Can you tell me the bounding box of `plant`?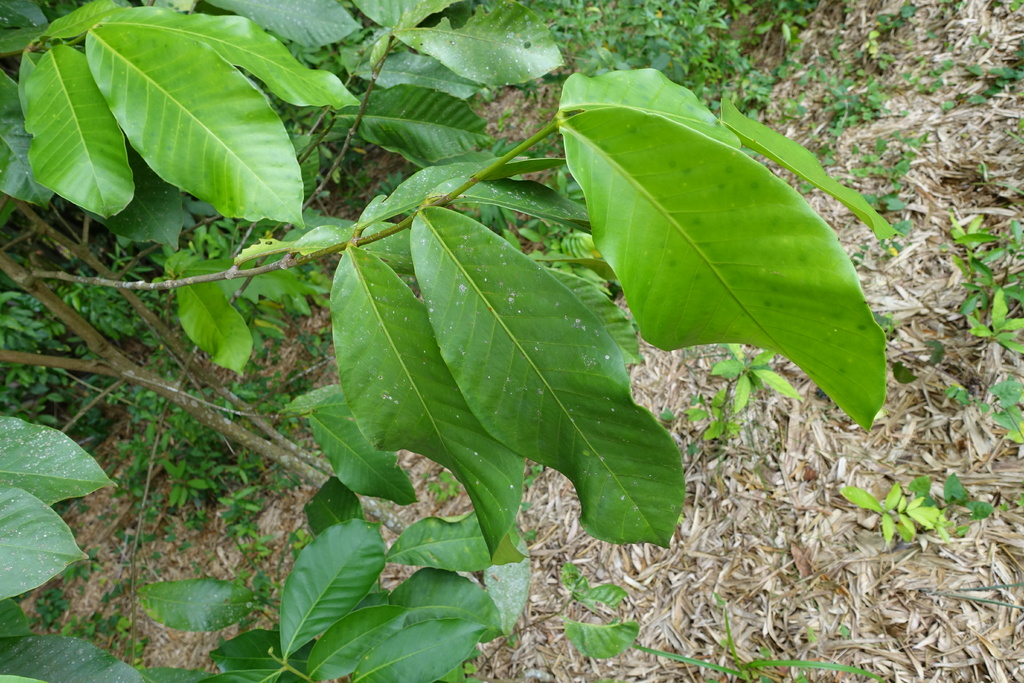
bbox=(939, 467, 971, 505).
